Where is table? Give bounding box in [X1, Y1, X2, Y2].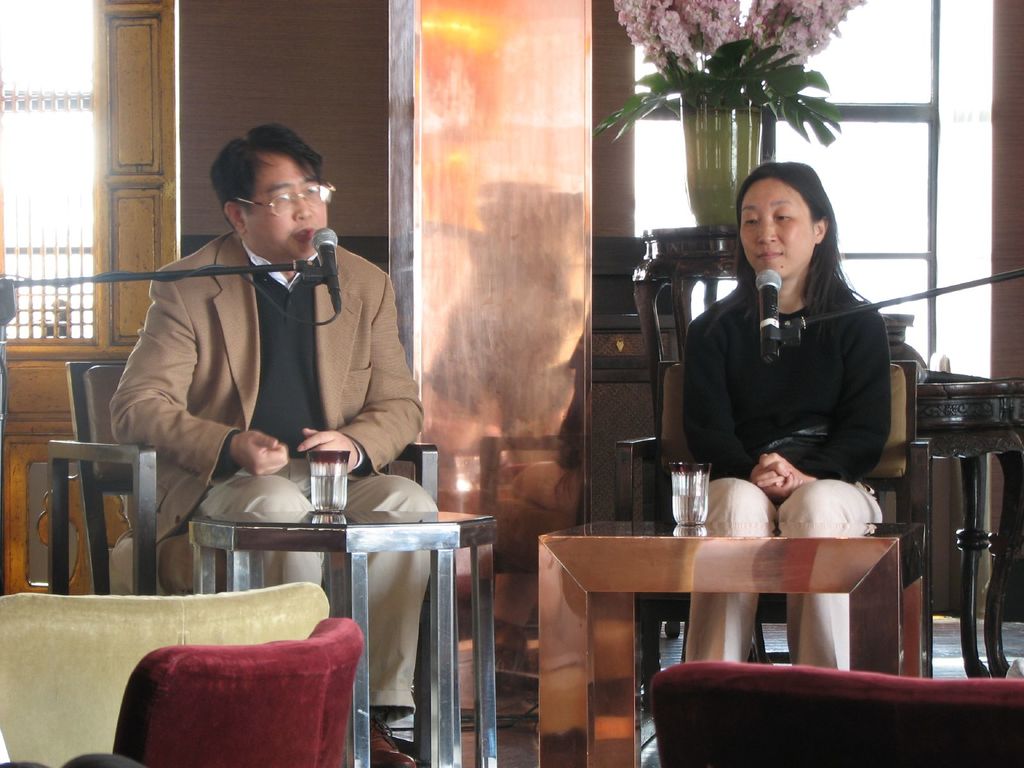
[536, 516, 936, 767].
